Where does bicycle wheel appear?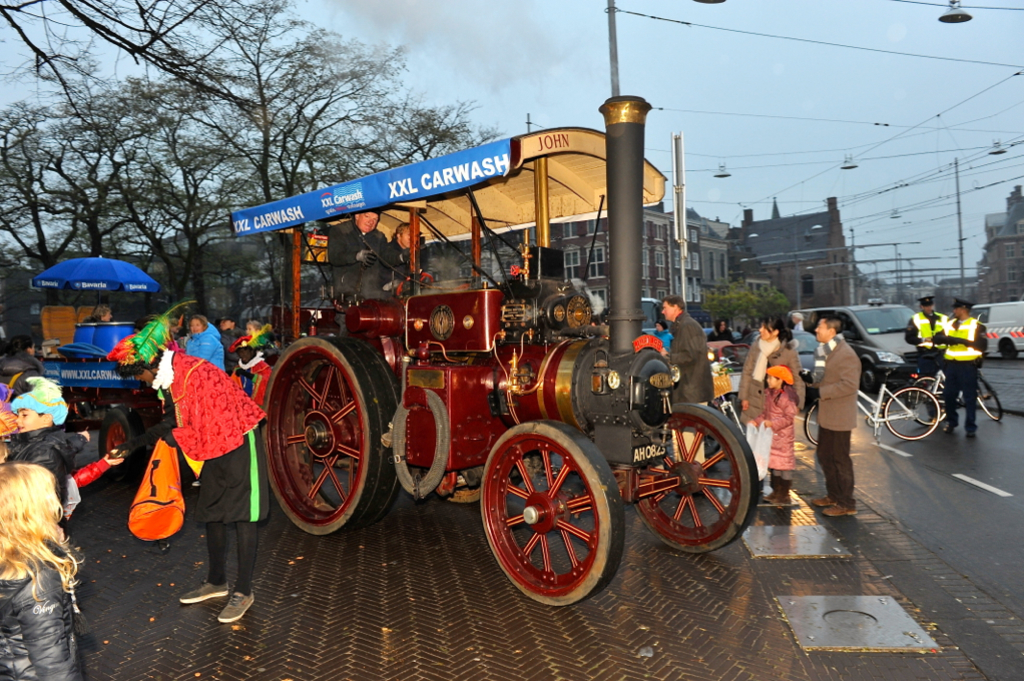
Appears at <region>883, 386, 938, 442</region>.
